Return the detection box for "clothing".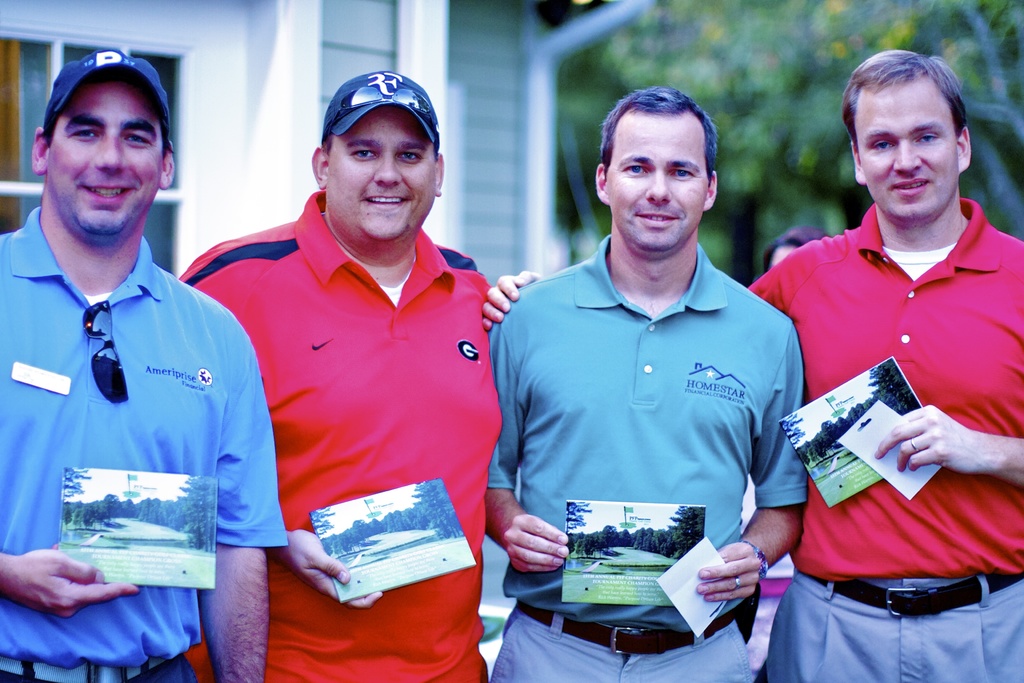
crop(12, 202, 271, 652).
